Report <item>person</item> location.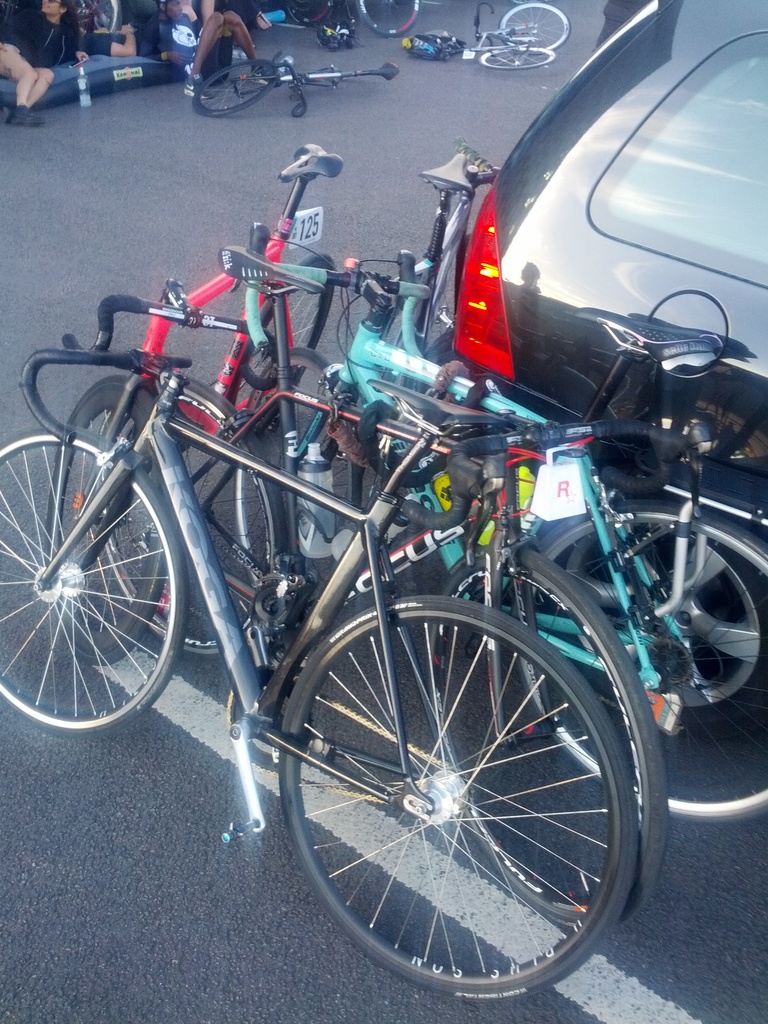
Report: l=0, t=0, r=77, b=127.
